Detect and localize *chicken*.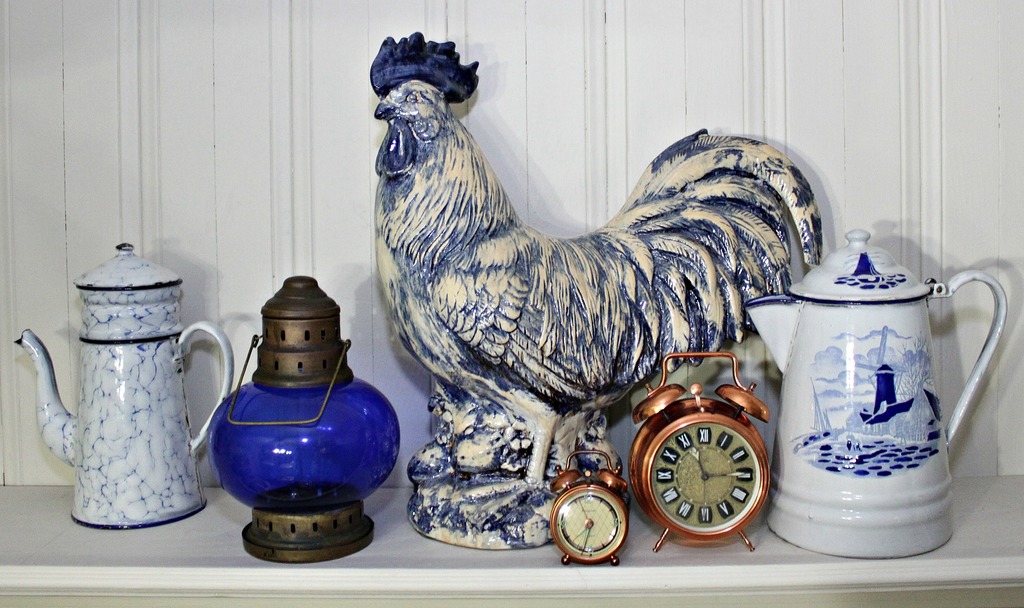
Localized at <box>372,28,825,517</box>.
